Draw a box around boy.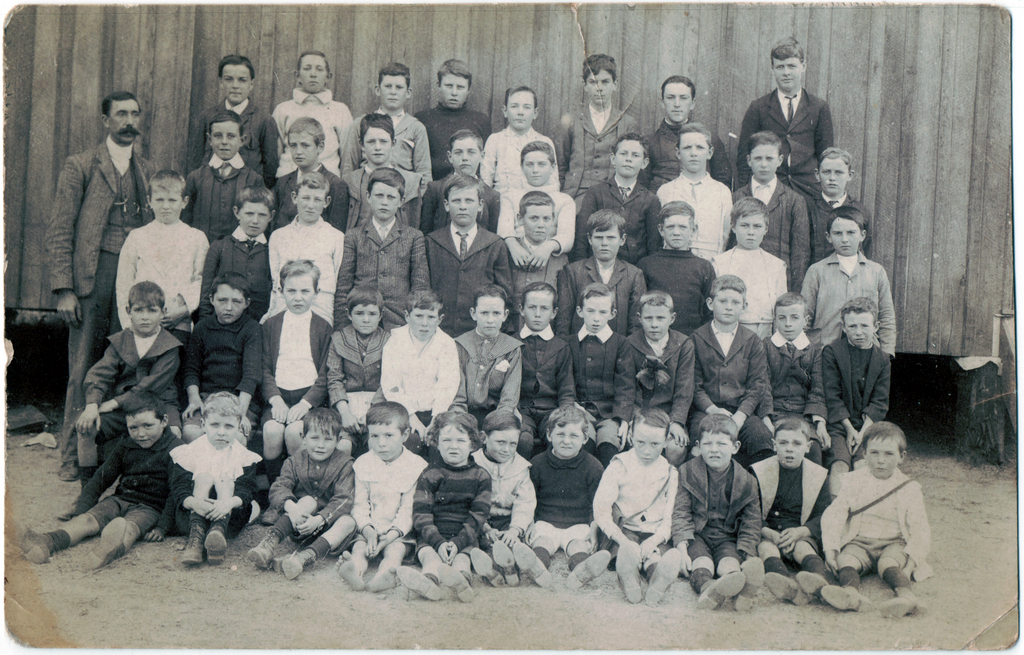
<region>328, 284, 392, 457</region>.
